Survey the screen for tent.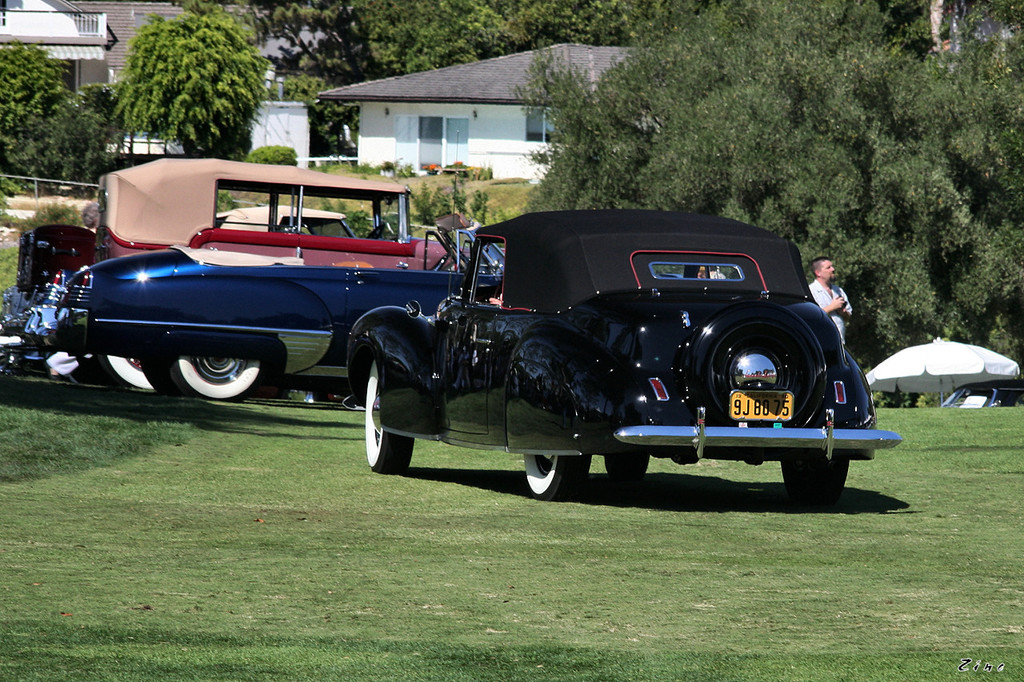
Survey found: [left=862, top=337, right=1022, bottom=409].
